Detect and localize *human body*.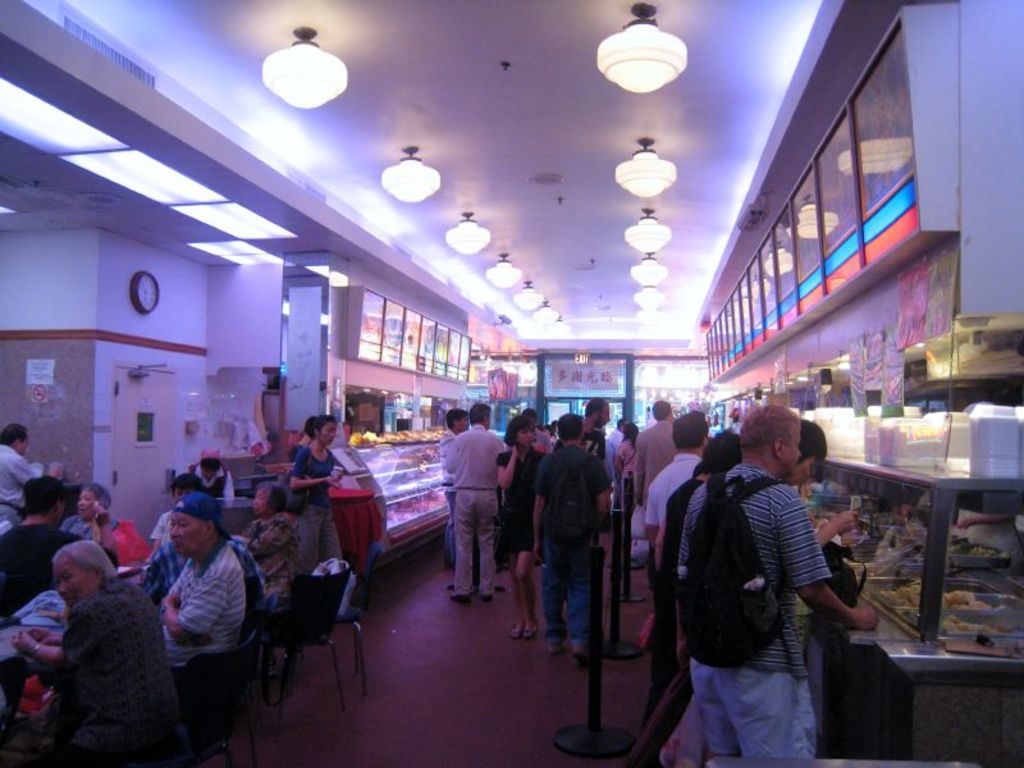
Localized at {"x1": 136, "y1": 534, "x2": 270, "y2": 613}.
